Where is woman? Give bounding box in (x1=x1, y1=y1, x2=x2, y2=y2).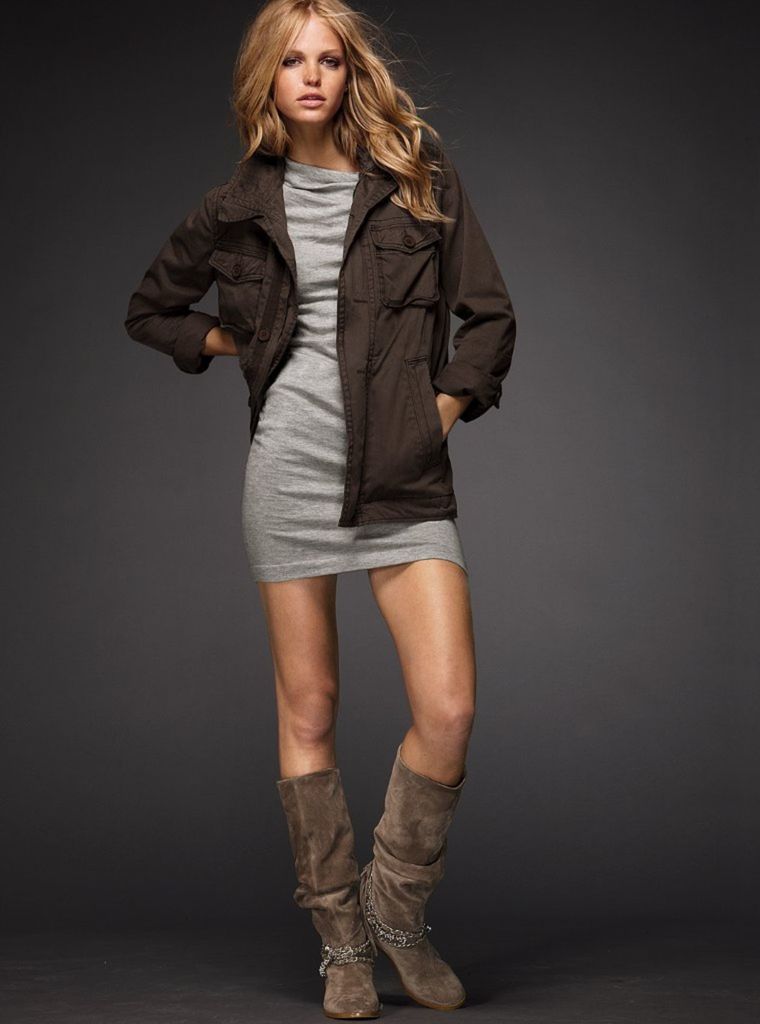
(x1=141, y1=0, x2=506, y2=941).
